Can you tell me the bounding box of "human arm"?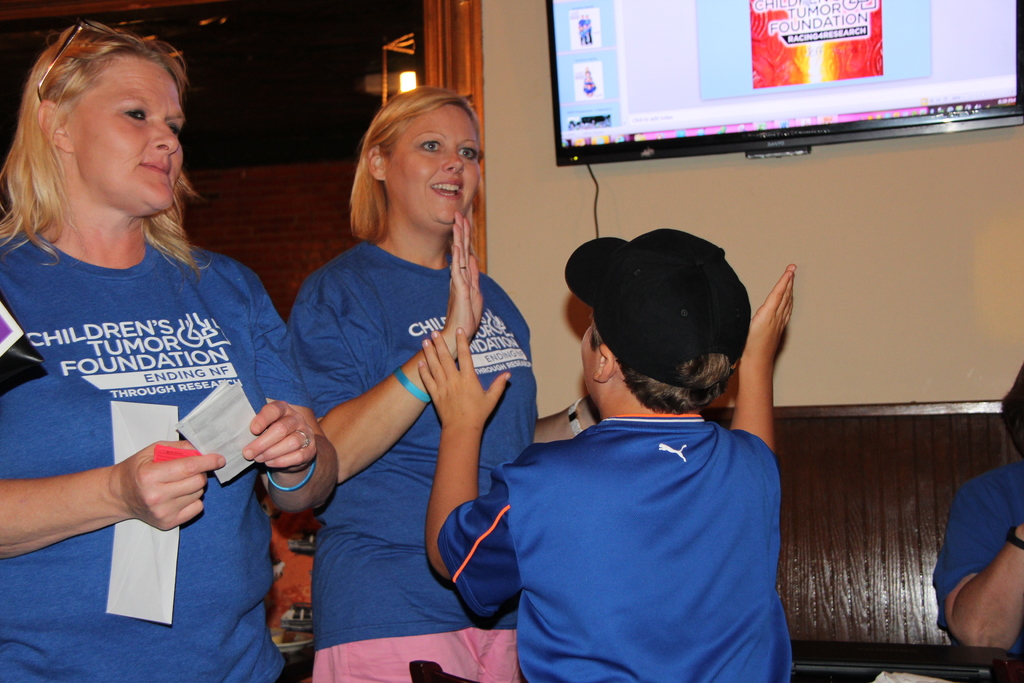
{"x1": 723, "y1": 251, "x2": 805, "y2": 456}.
